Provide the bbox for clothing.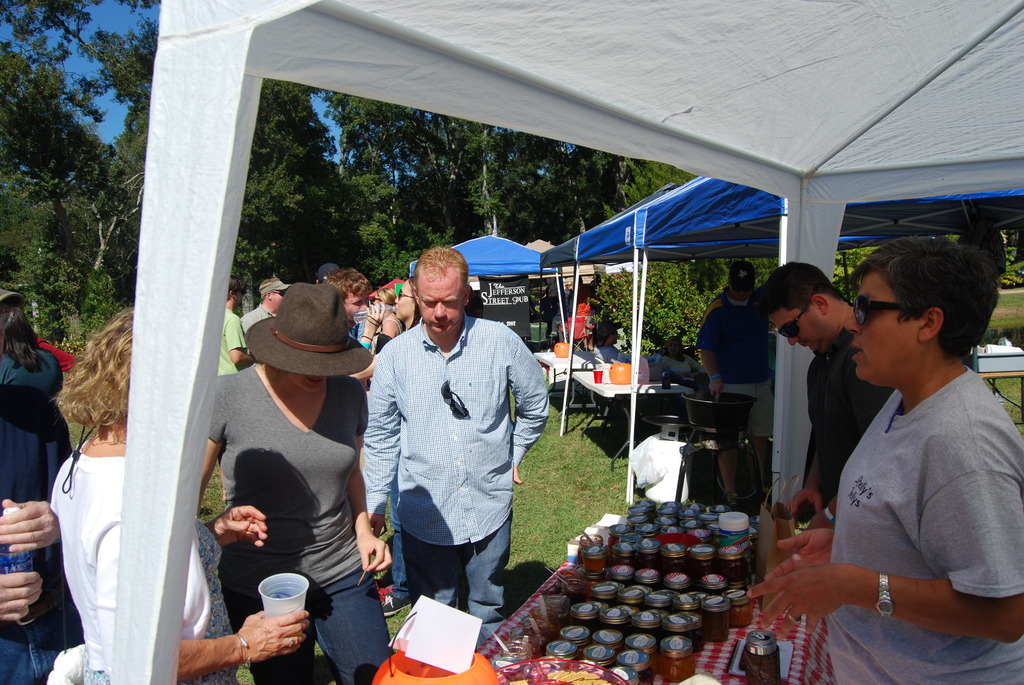
[364, 317, 551, 647].
